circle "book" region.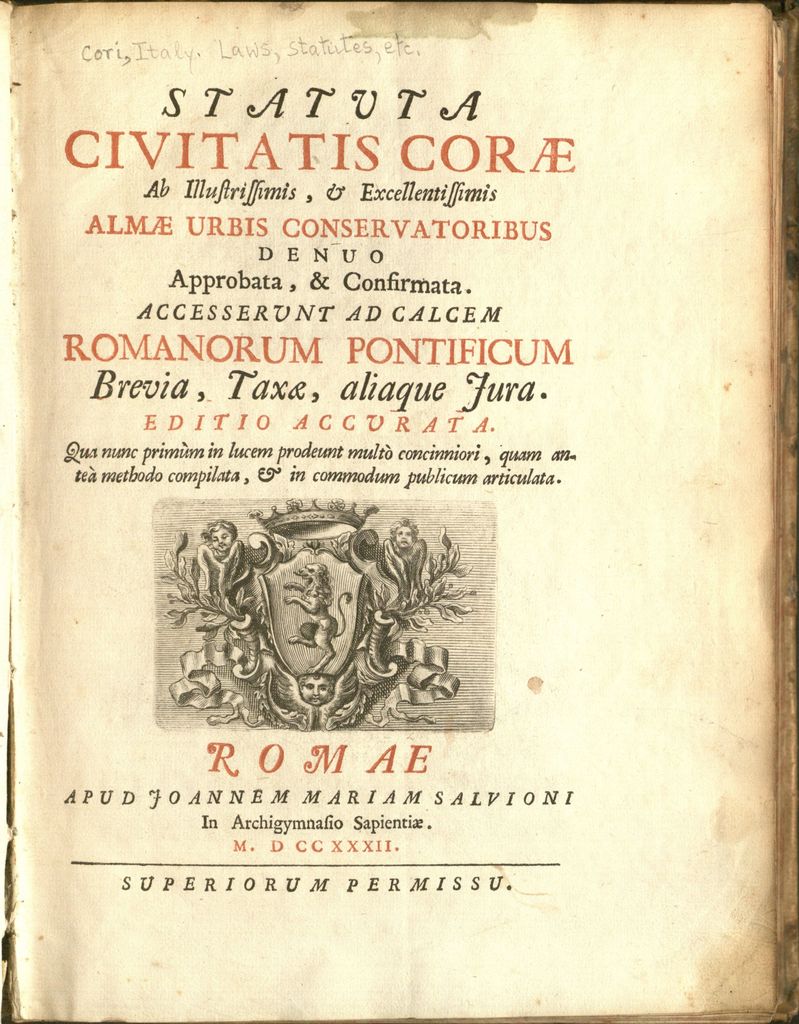
Region: l=0, t=0, r=793, b=1023.
